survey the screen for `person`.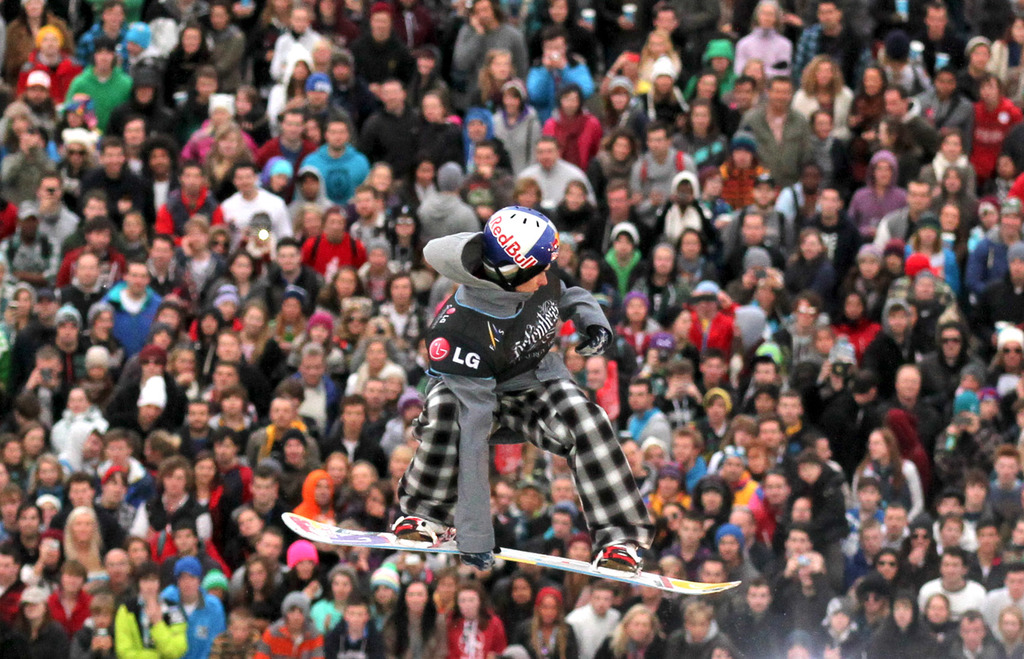
Survey found: <box>276,4,330,87</box>.
